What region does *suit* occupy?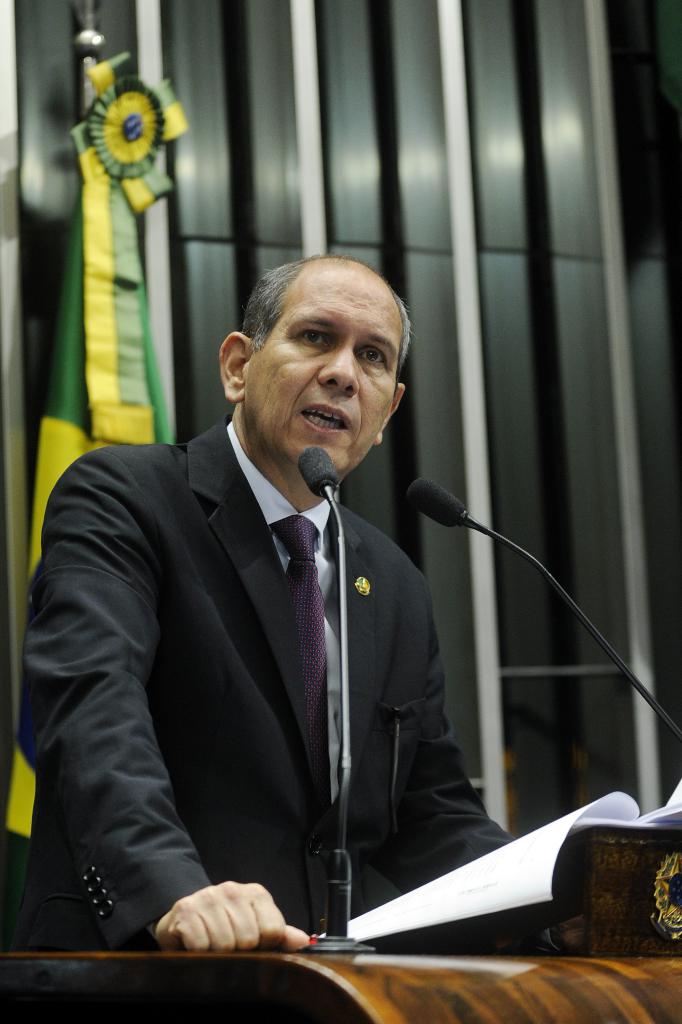
select_region(49, 281, 512, 961).
